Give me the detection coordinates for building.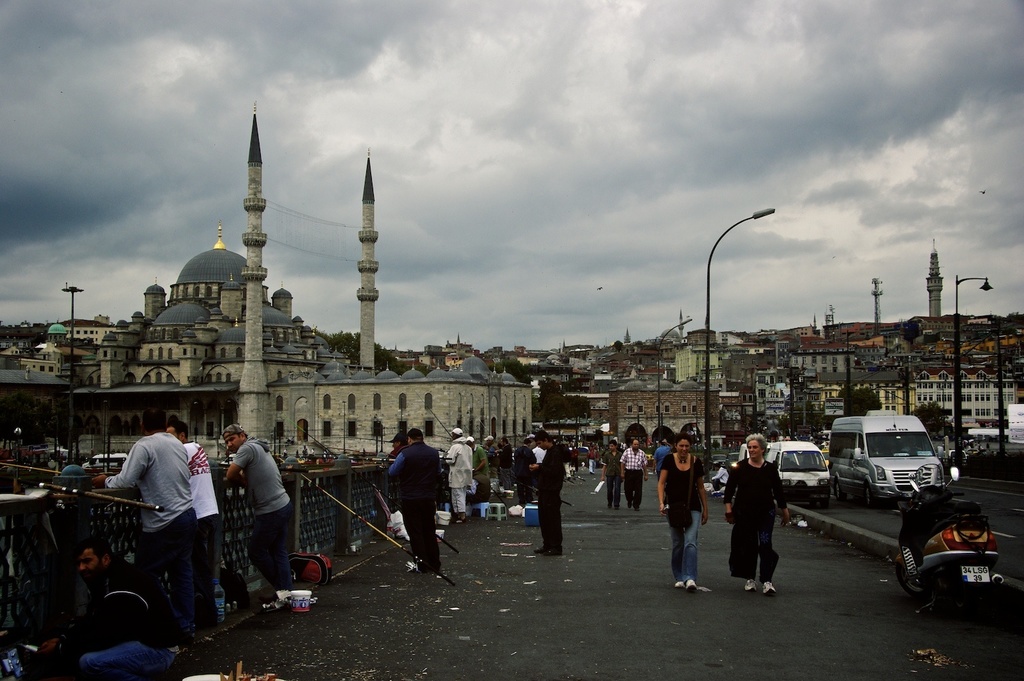
[910, 377, 1016, 421].
